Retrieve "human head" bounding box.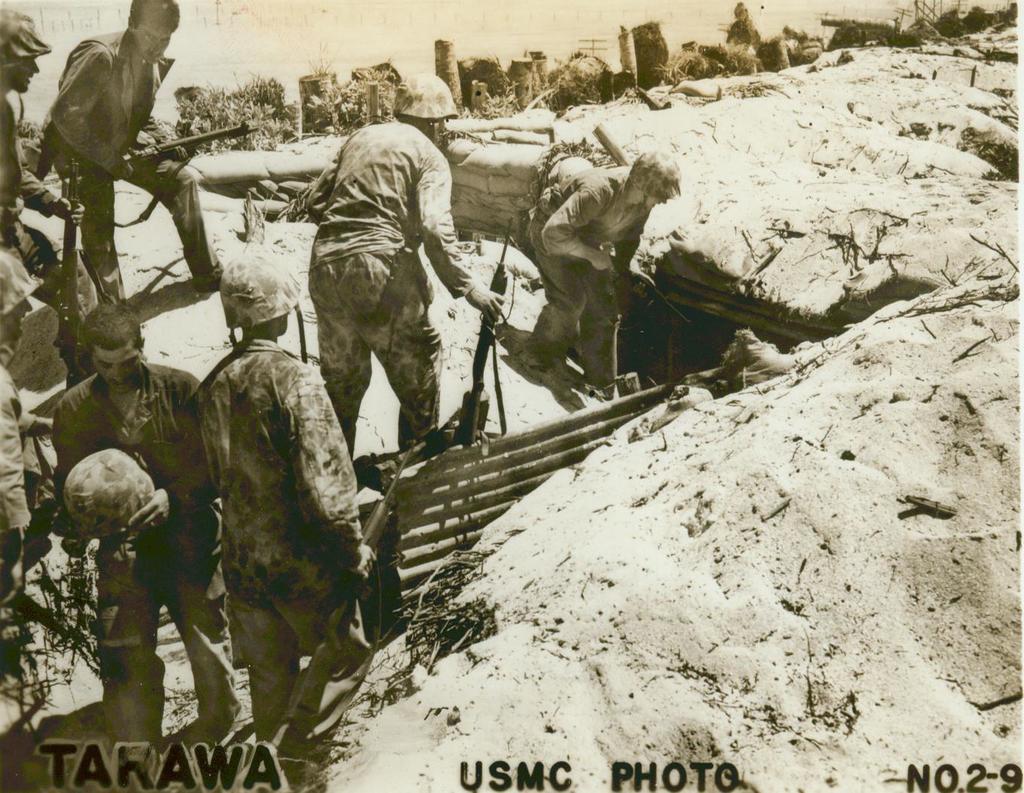
Bounding box: Rect(81, 299, 148, 393).
